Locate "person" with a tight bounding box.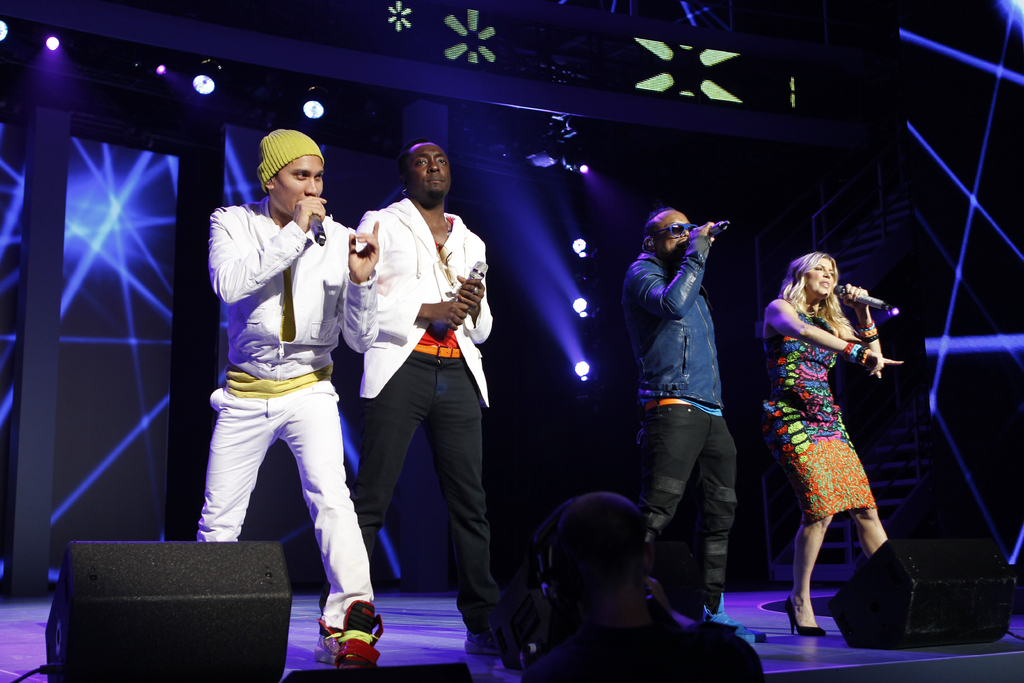
bbox=(521, 493, 769, 682).
